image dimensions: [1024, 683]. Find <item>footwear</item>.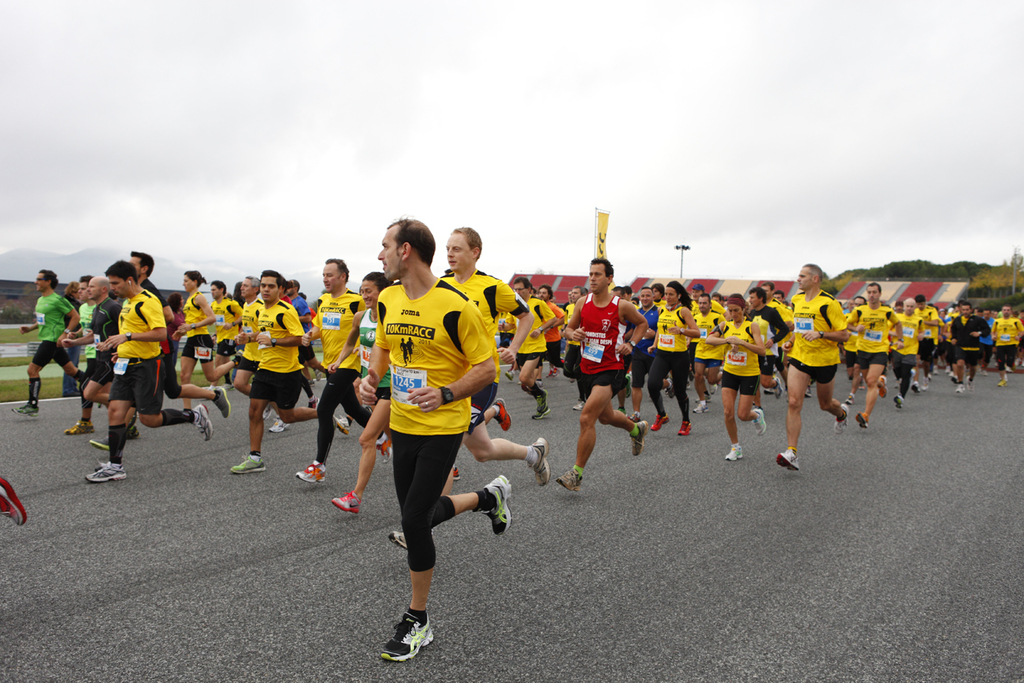
(379, 608, 436, 659).
